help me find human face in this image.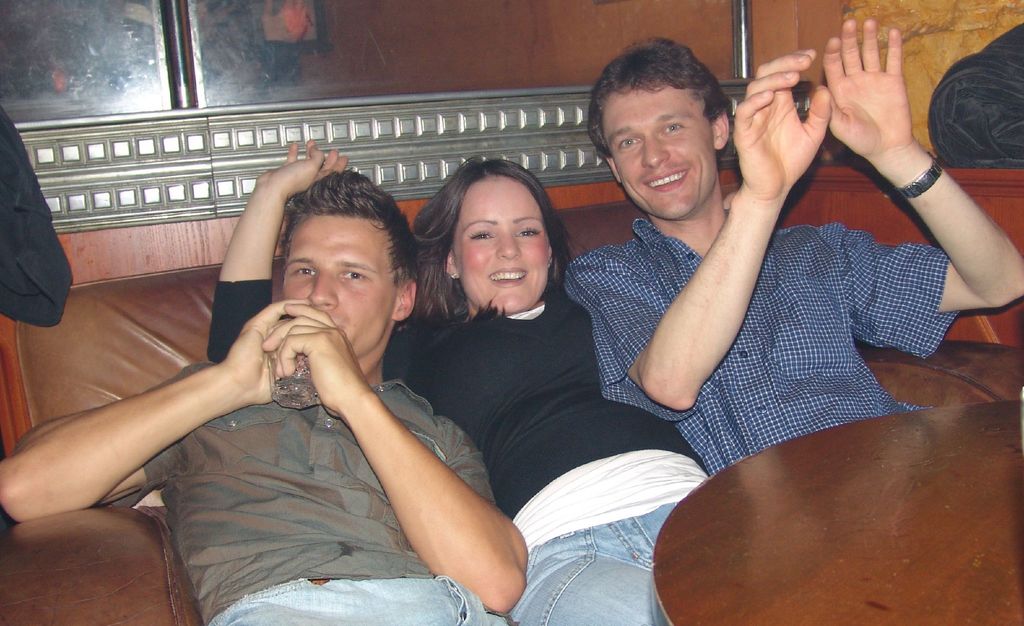
Found it: l=602, t=90, r=714, b=218.
